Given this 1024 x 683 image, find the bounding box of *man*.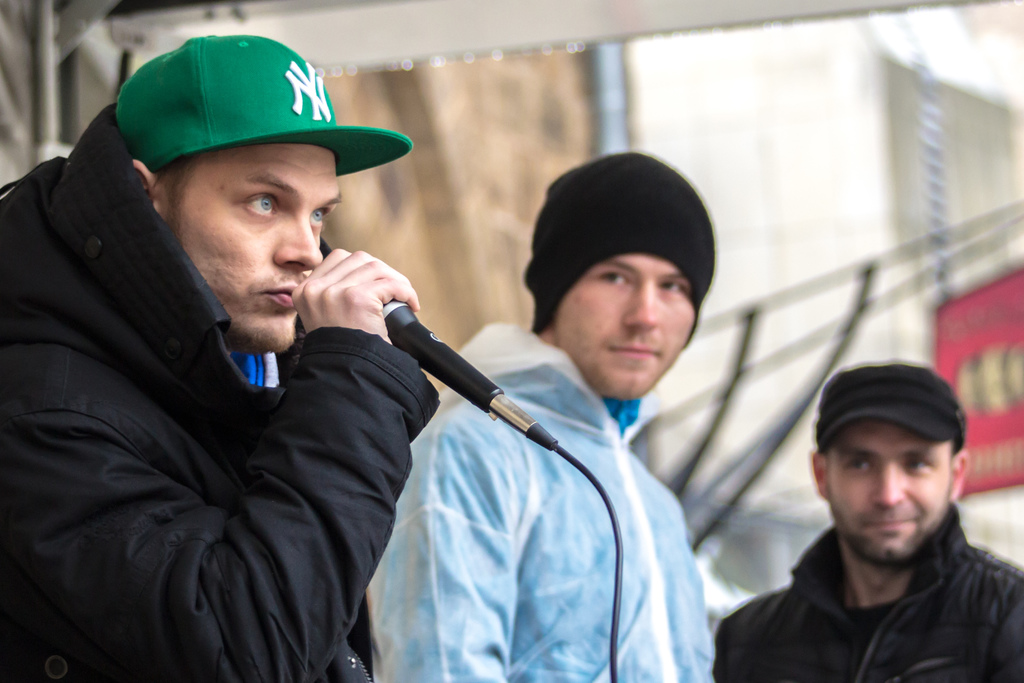
0/34/458/682.
